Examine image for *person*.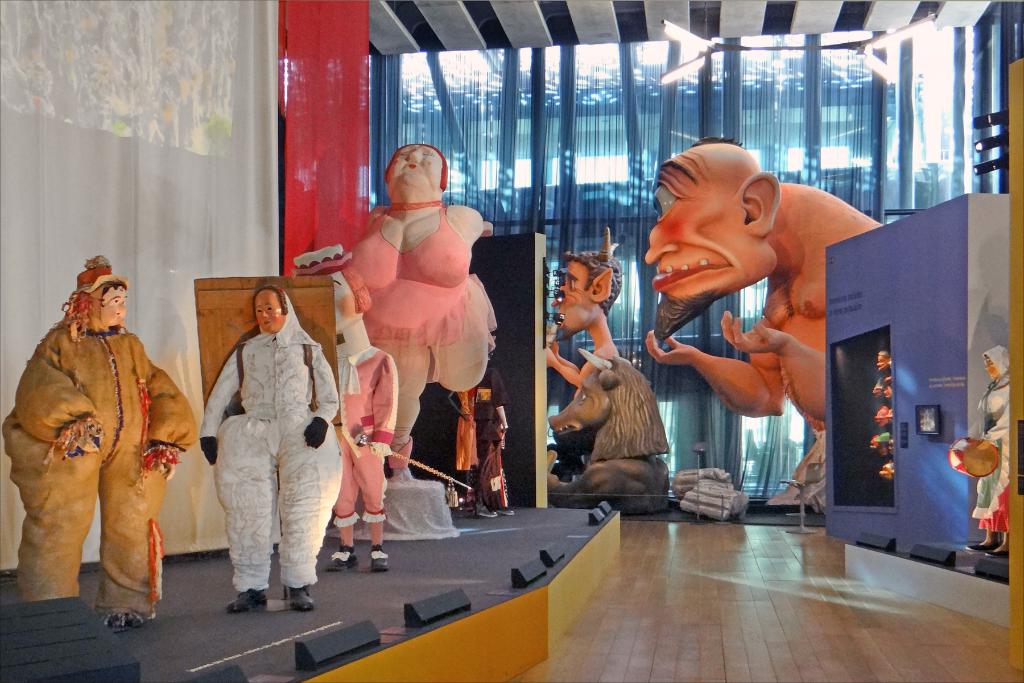
Examination result: crop(330, 310, 401, 573).
